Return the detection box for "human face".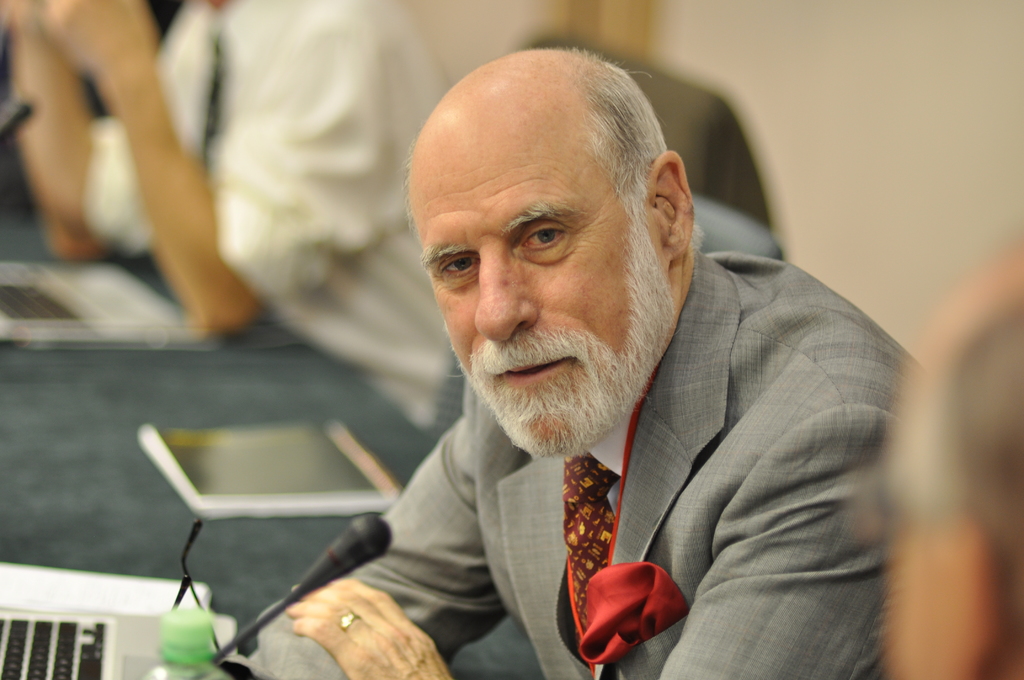
<region>411, 109, 667, 461</region>.
